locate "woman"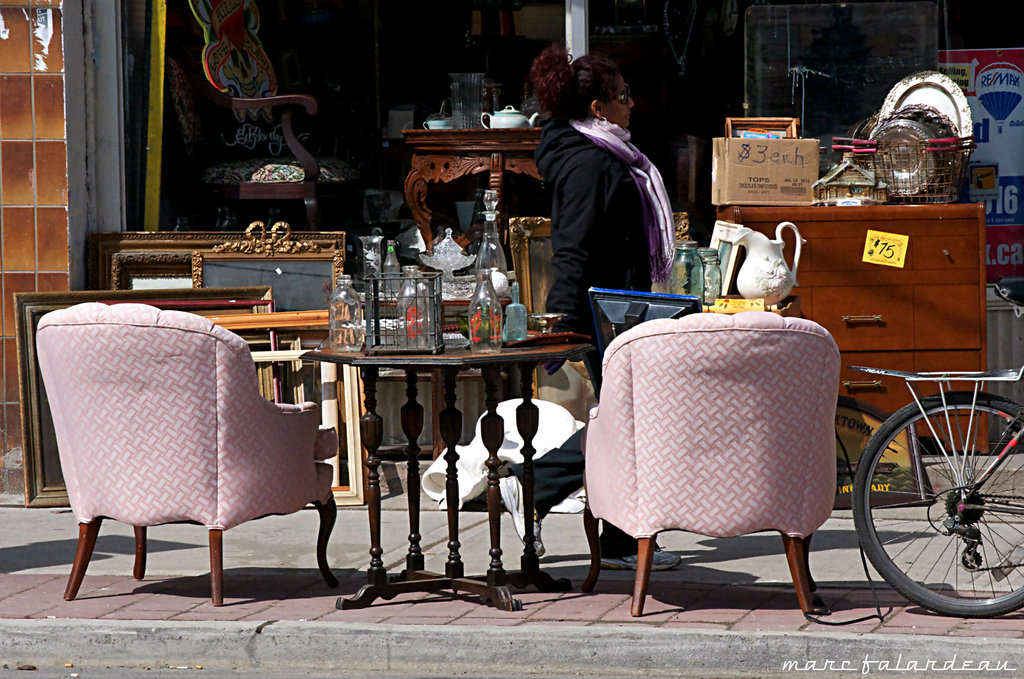
449,50,697,570
